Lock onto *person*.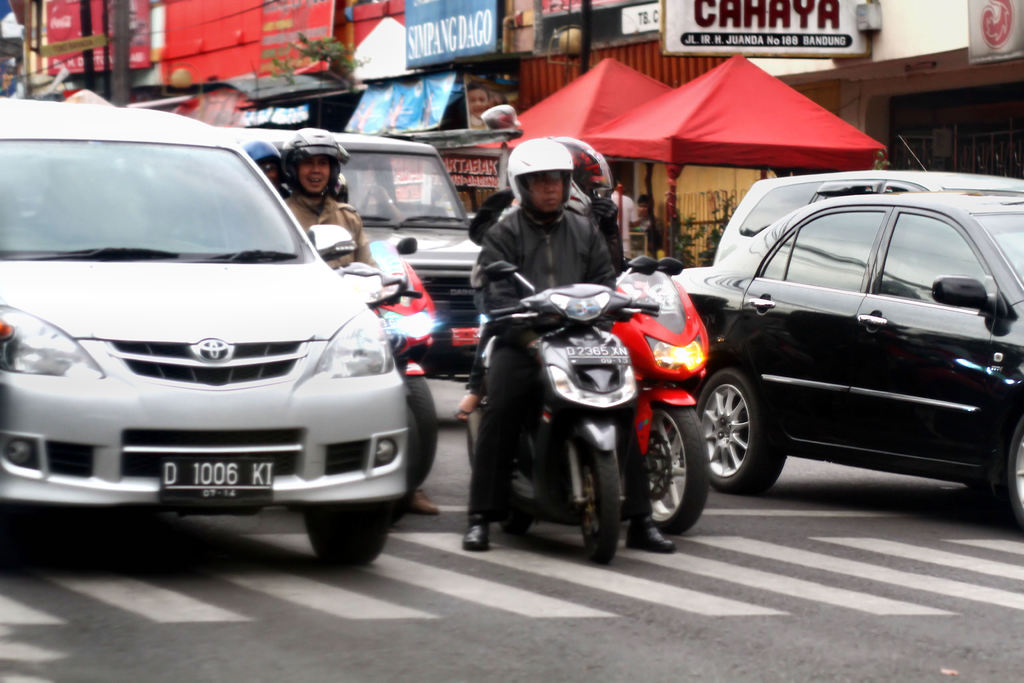
Locked: (x1=248, y1=136, x2=294, y2=201).
